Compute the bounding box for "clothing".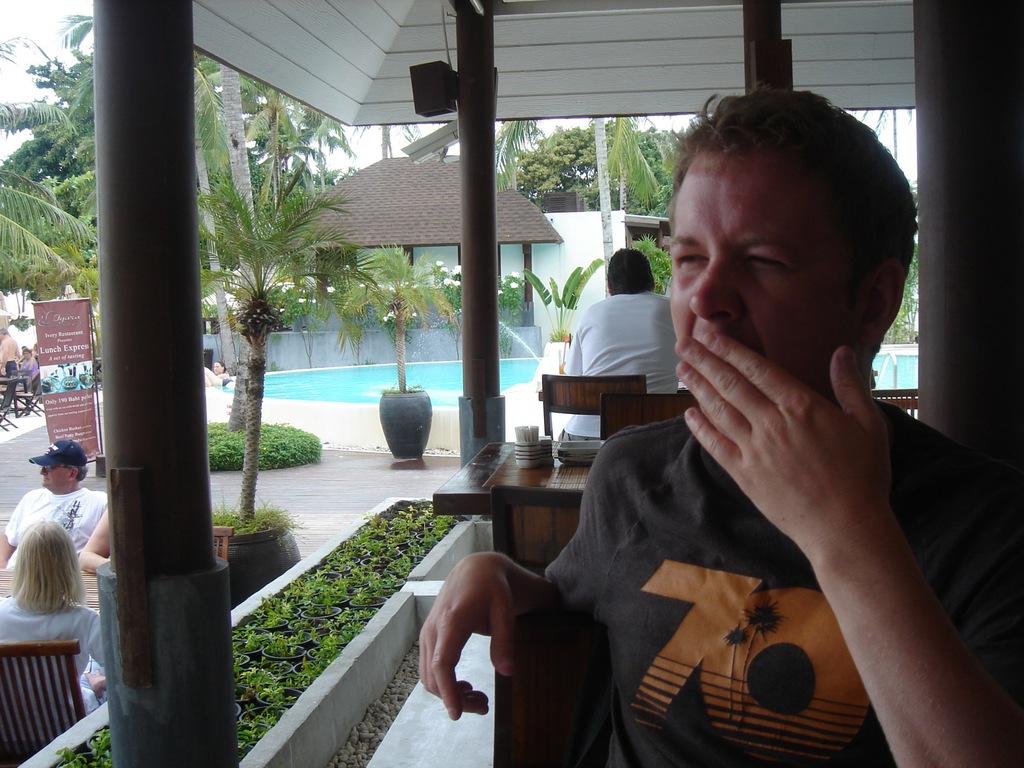
BBox(5, 484, 112, 566).
